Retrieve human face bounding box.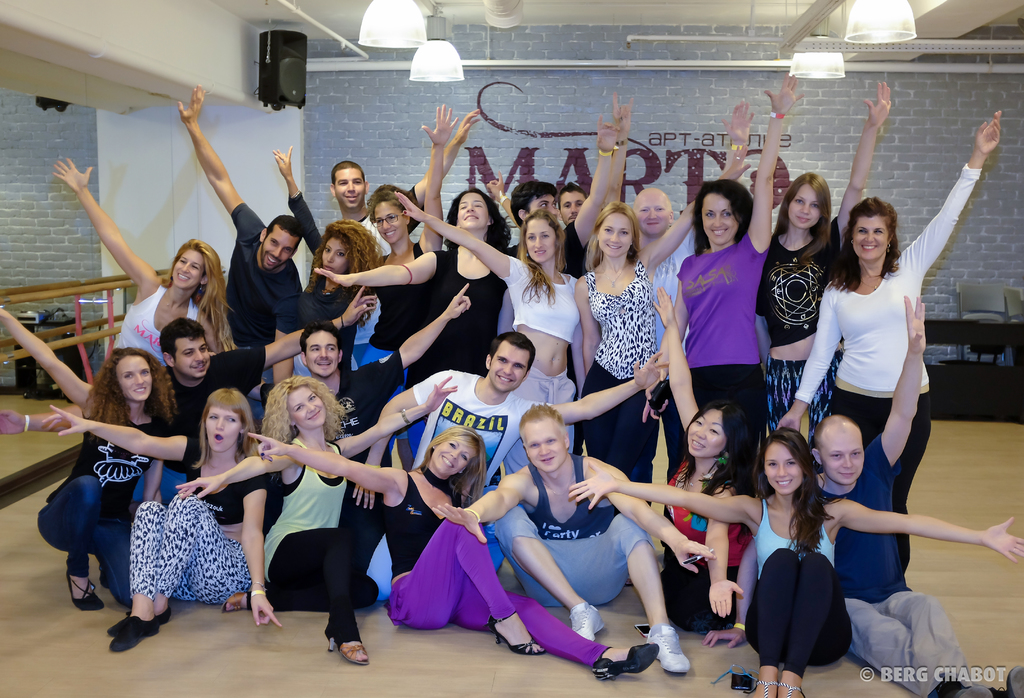
Bounding box: <bbox>115, 352, 155, 402</bbox>.
